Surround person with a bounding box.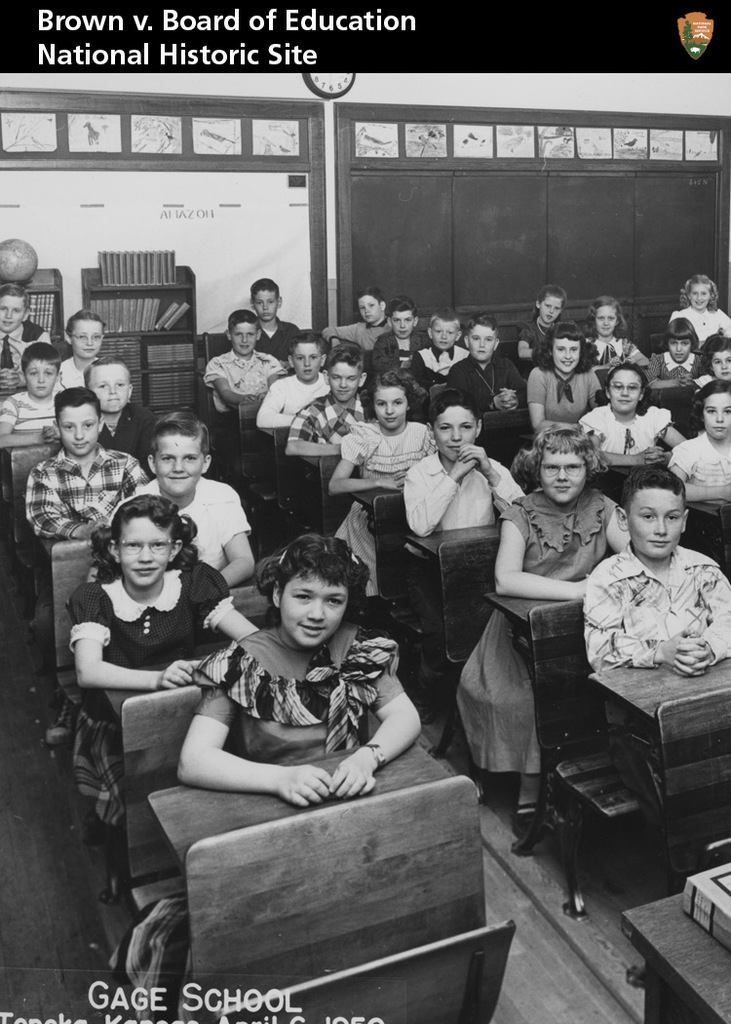
l=582, t=459, r=730, b=671.
